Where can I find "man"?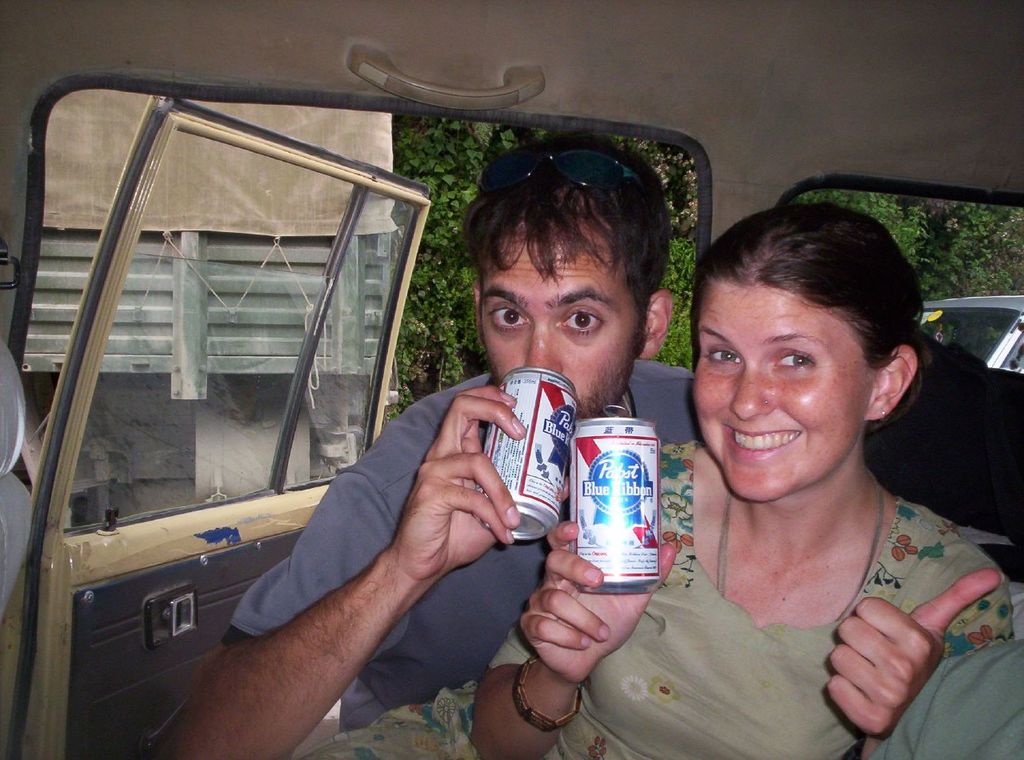
You can find it at x1=153, y1=125, x2=706, y2=759.
